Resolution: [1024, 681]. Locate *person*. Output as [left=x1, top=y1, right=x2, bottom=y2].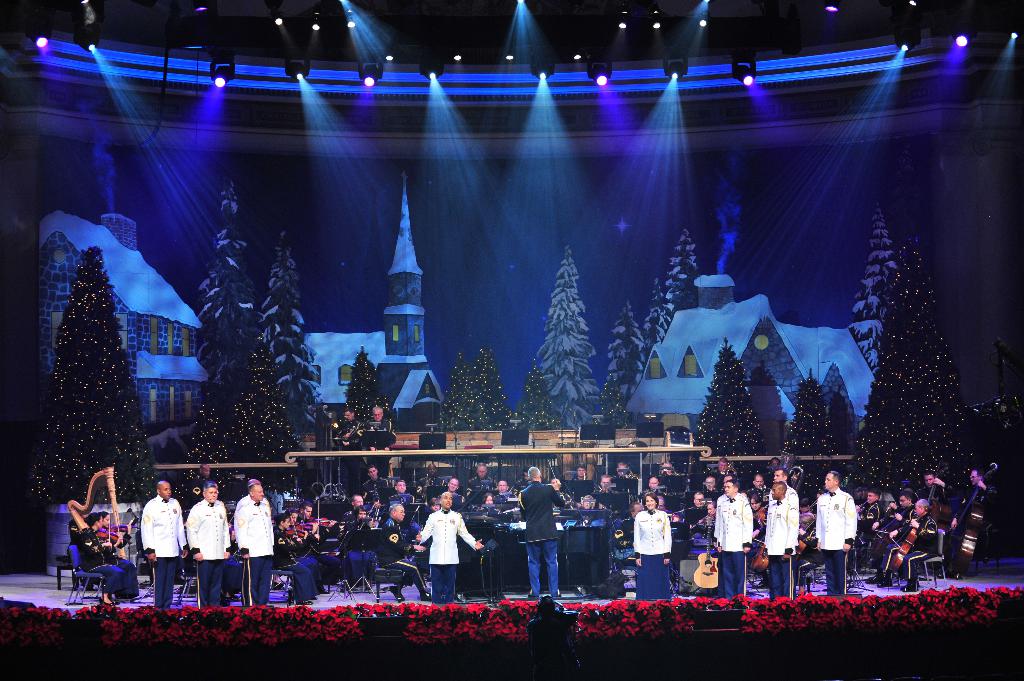
[left=950, top=469, right=991, bottom=553].
